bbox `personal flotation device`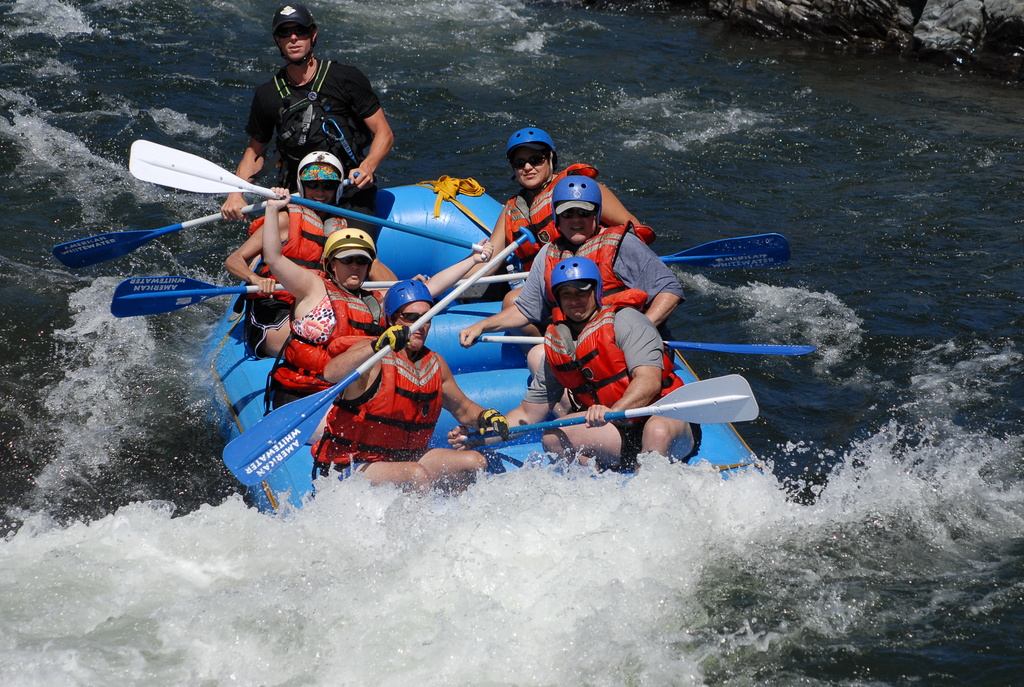
536 230 656 322
